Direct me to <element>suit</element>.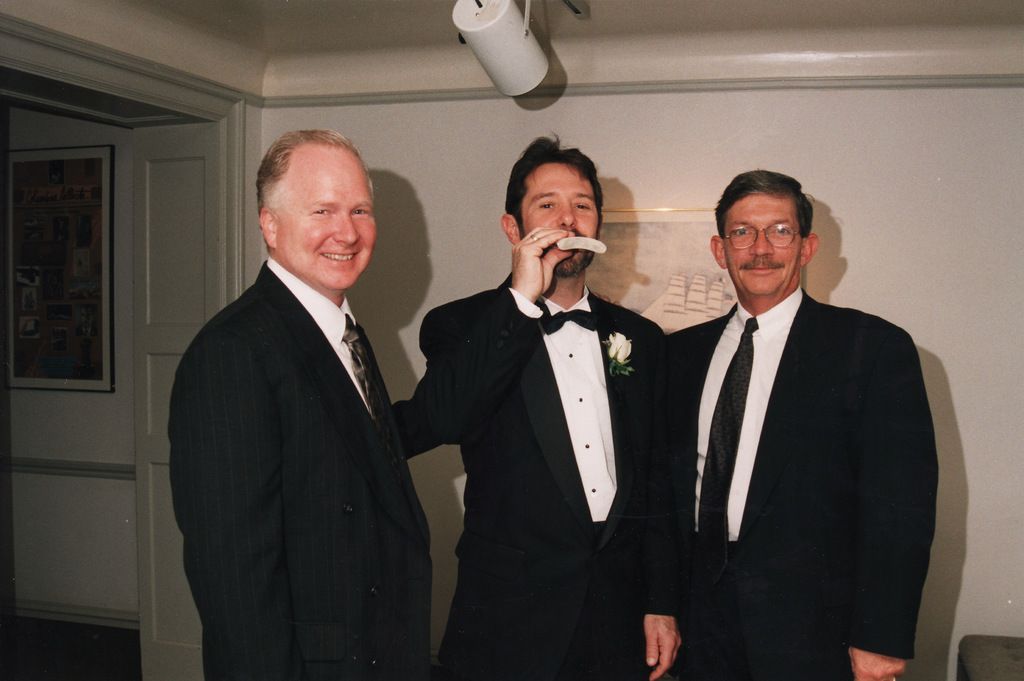
Direction: x1=416 y1=275 x2=671 y2=680.
